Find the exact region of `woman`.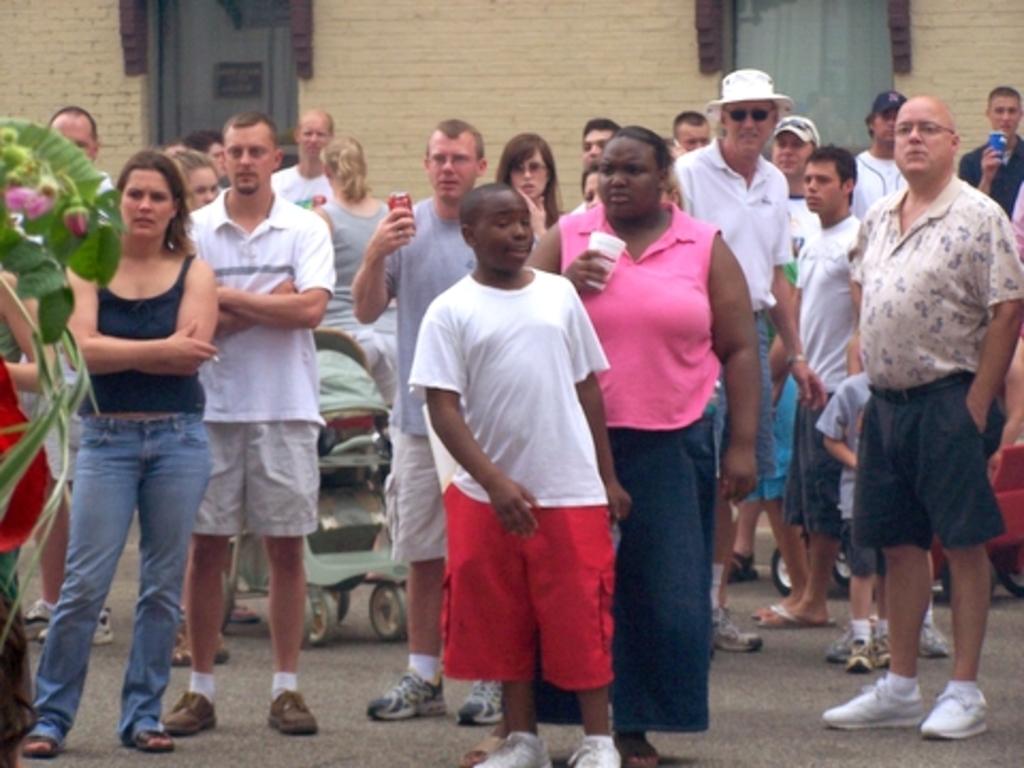
Exact region: BBox(486, 132, 572, 254).
